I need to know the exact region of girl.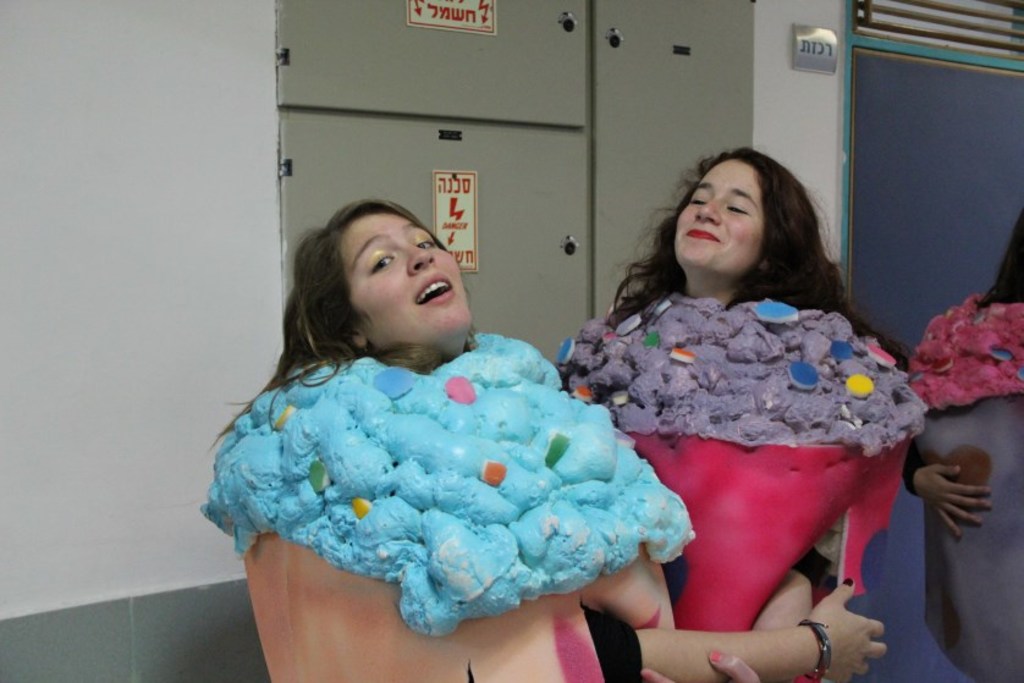
Region: pyautogui.locateOnScreen(555, 142, 920, 682).
